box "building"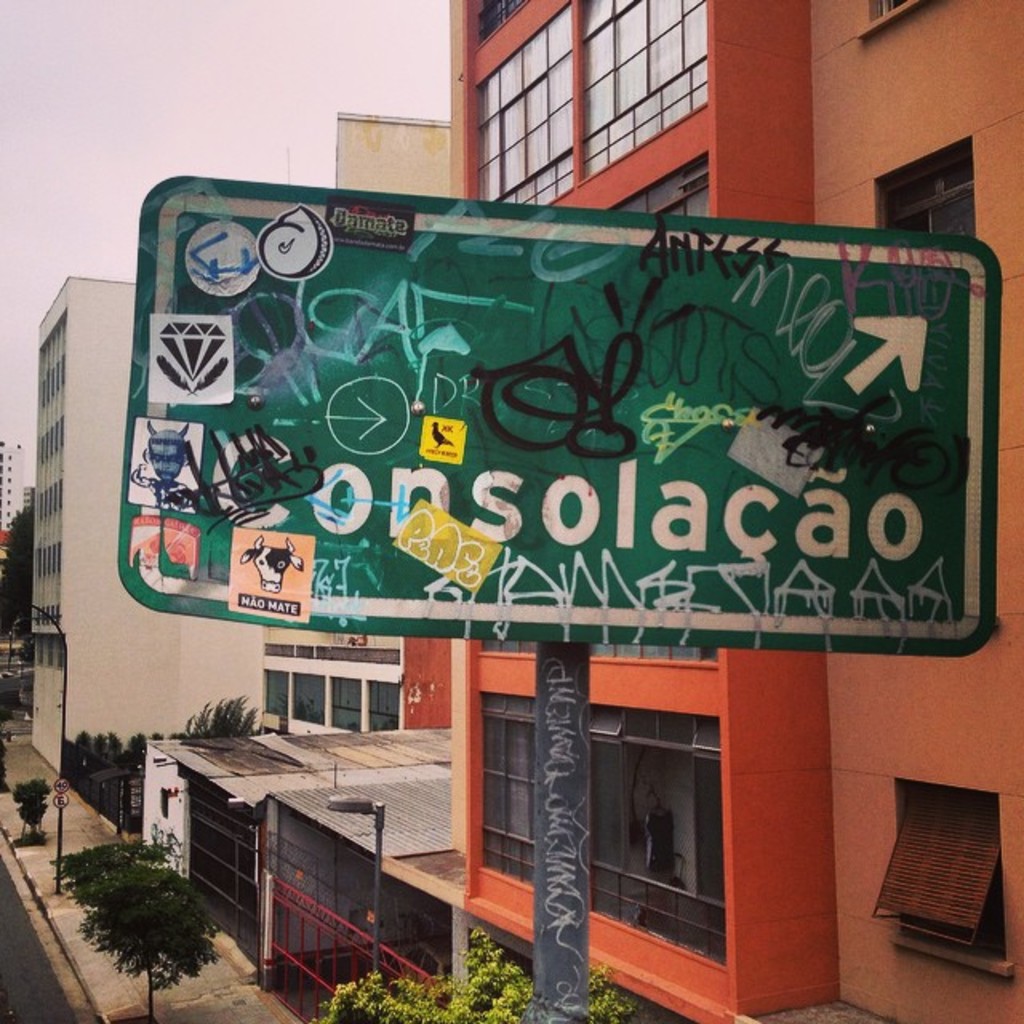
266,109,454,734
